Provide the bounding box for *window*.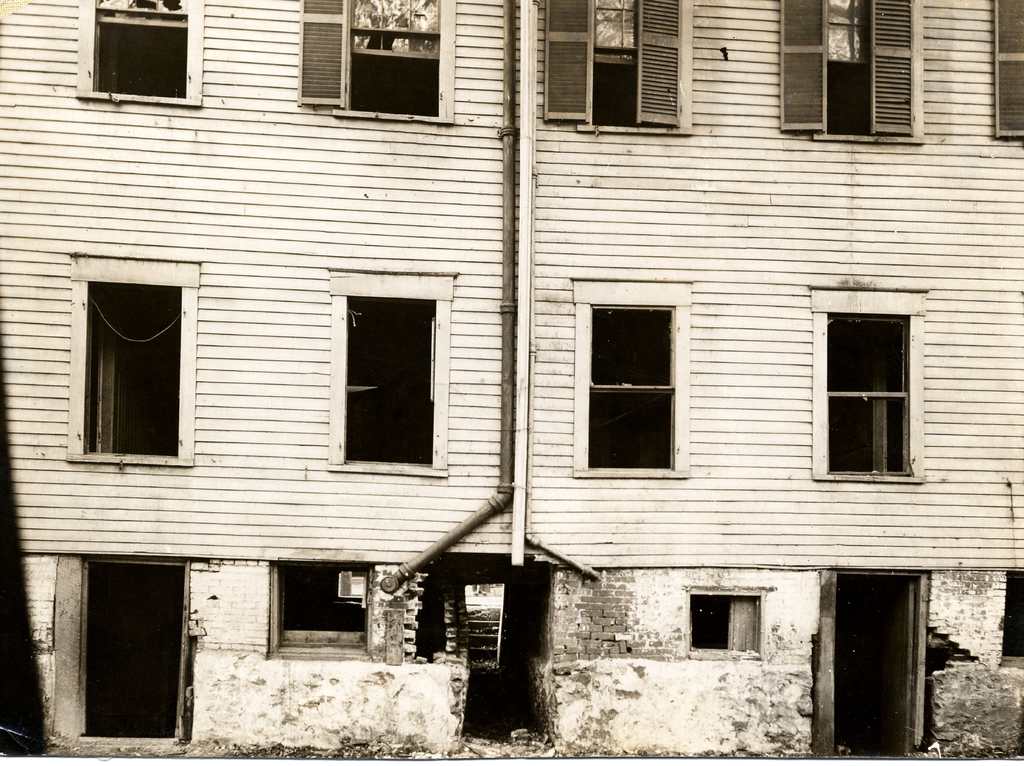
67, 253, 193, 468.
